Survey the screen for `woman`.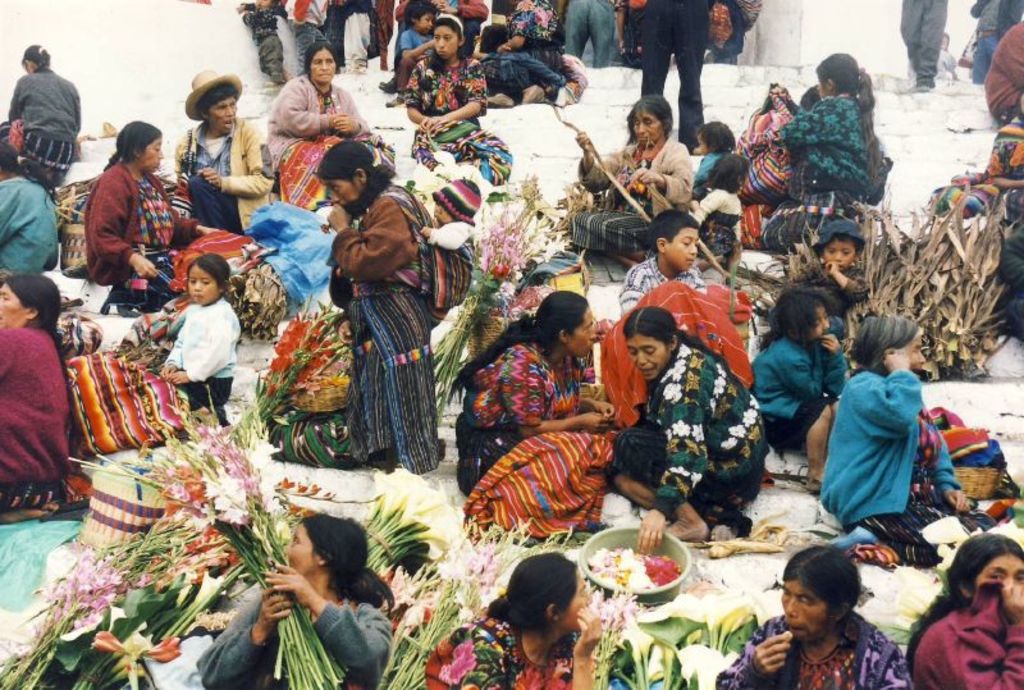
Survey found: bbox=[321, 141, 458, 465].
